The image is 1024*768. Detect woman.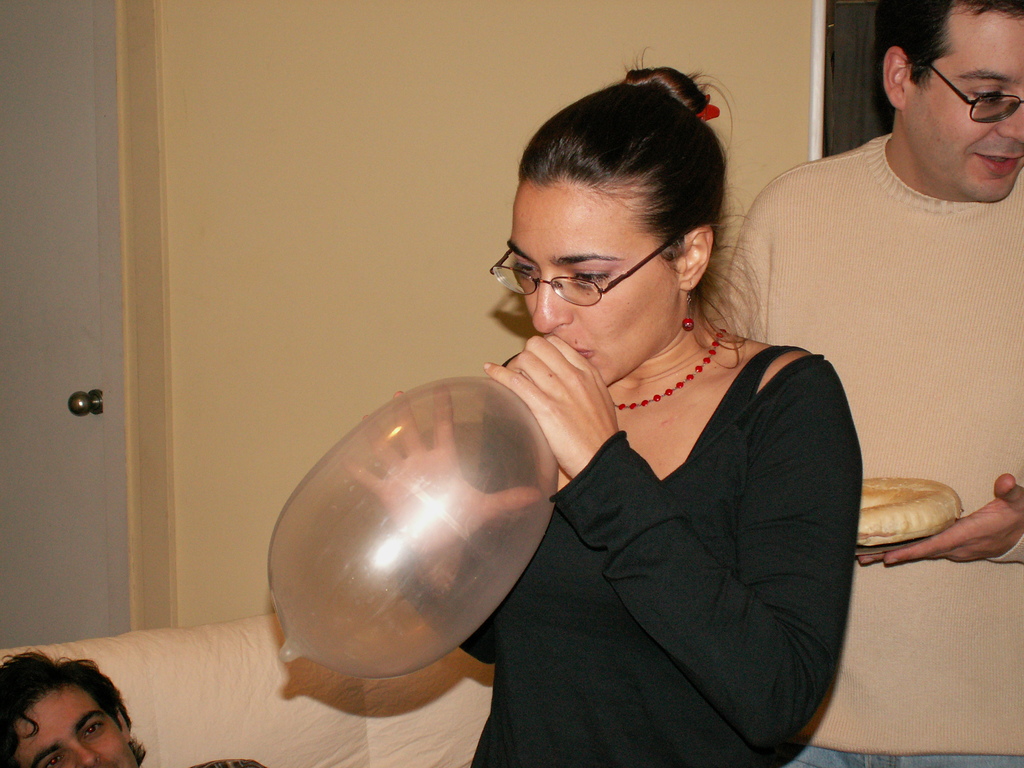
Detection: select_region(396, 105, 872, 767).
